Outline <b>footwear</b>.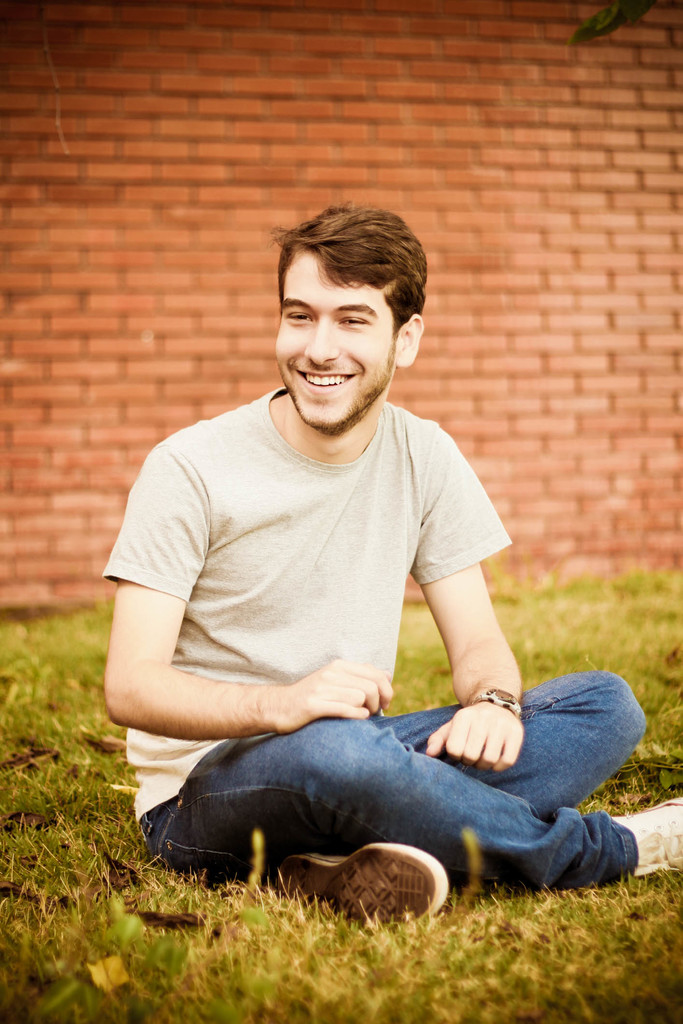
Outline: x1=614, y1=793, x2=682, y2=882.
